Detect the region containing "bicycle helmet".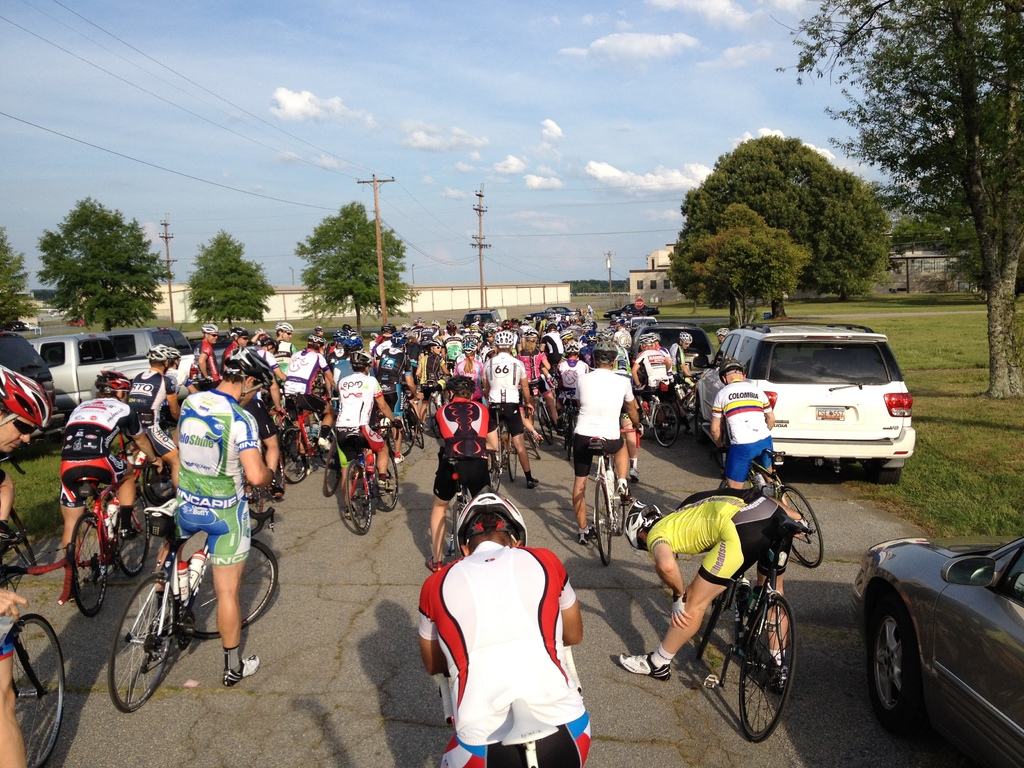
crop(223, 343, 275, 380).
